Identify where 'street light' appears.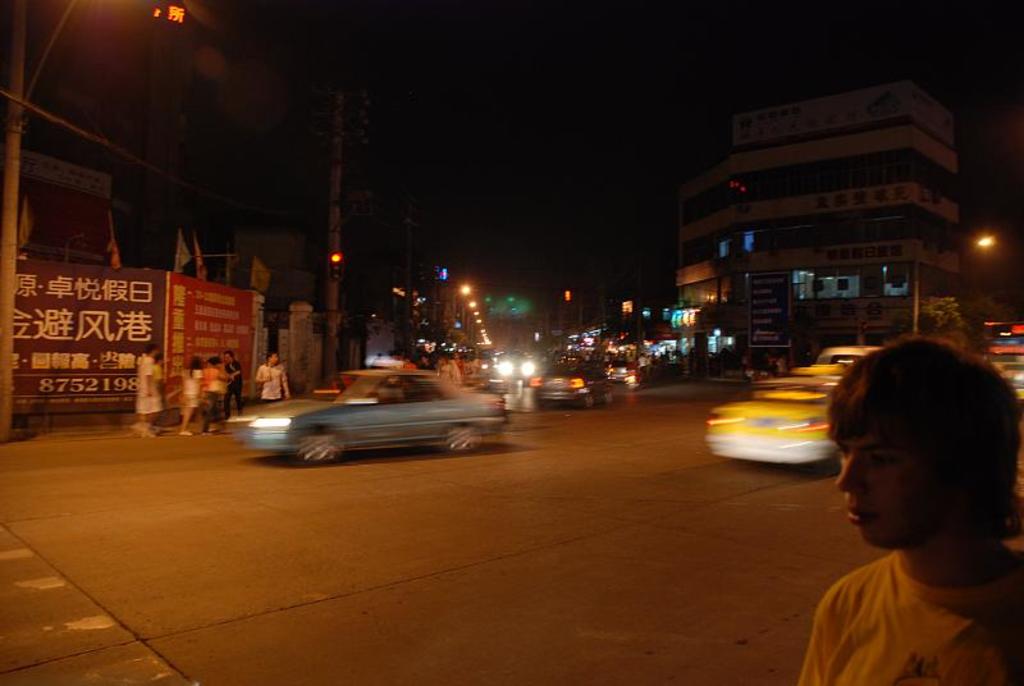
Appears at Rect(972, 225, 1002, 257).
